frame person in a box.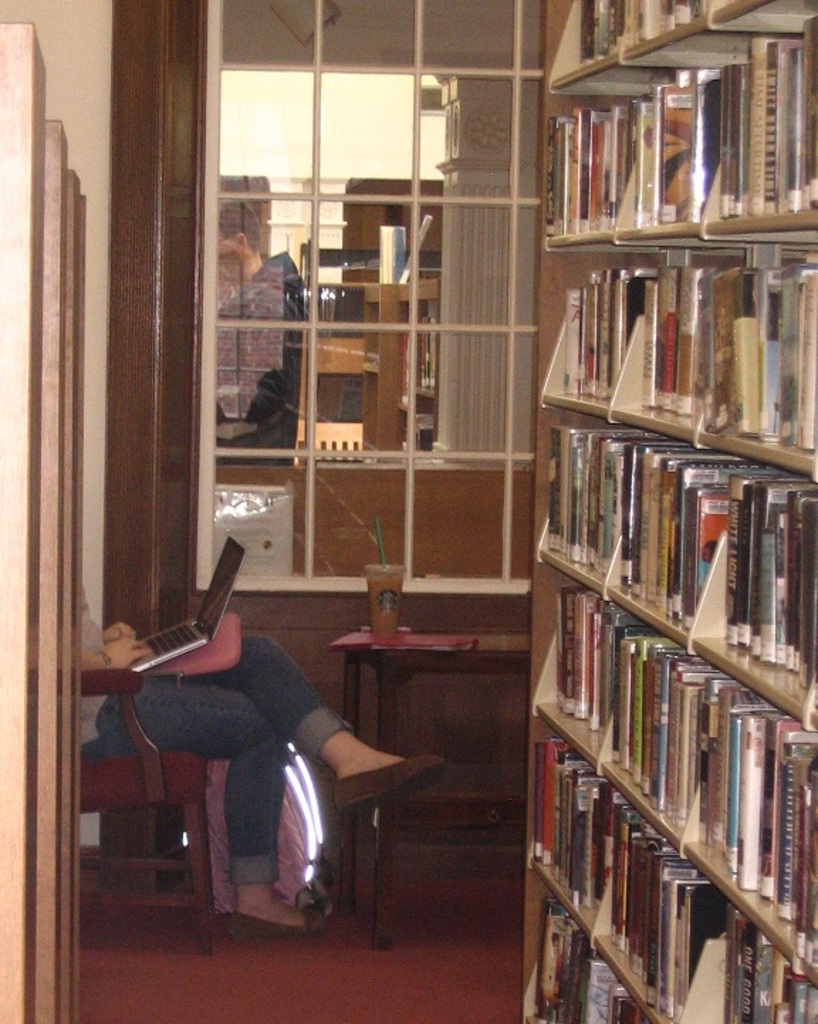
[62,554,454,960].
